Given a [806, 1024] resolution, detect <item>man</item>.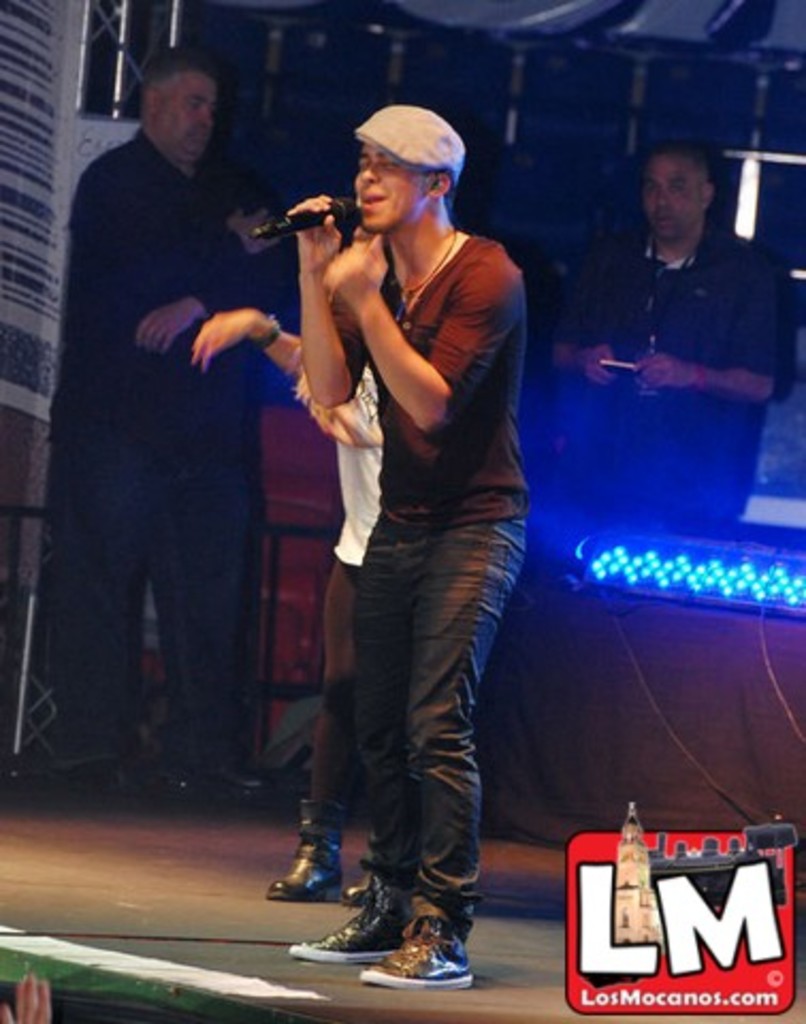
[576,132,804,608].
